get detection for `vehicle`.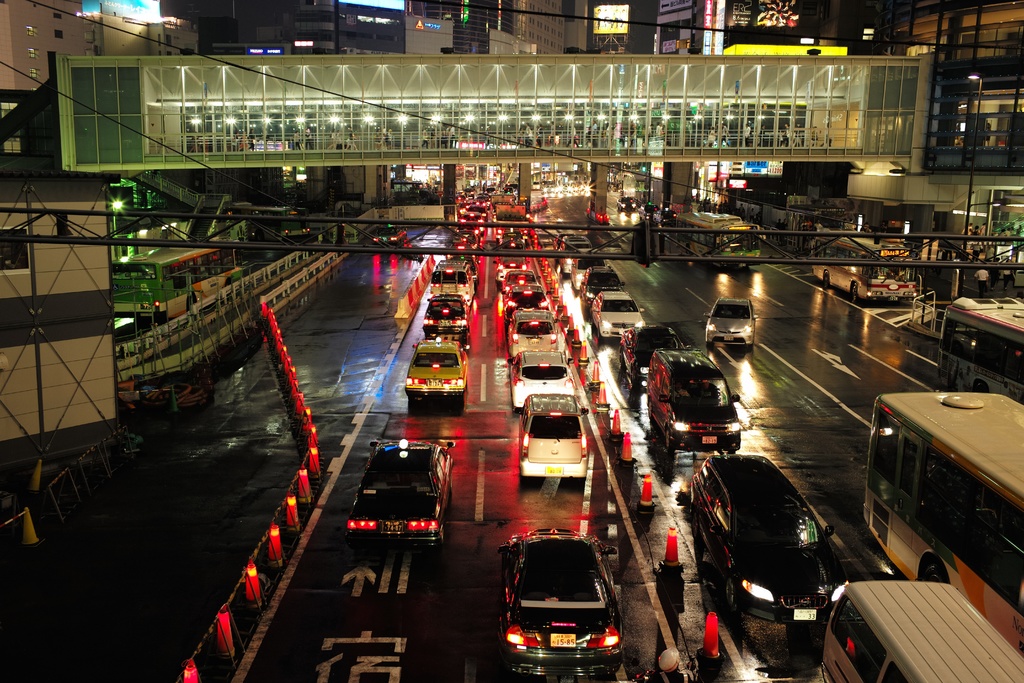
Detection: [504,283,548,324].
